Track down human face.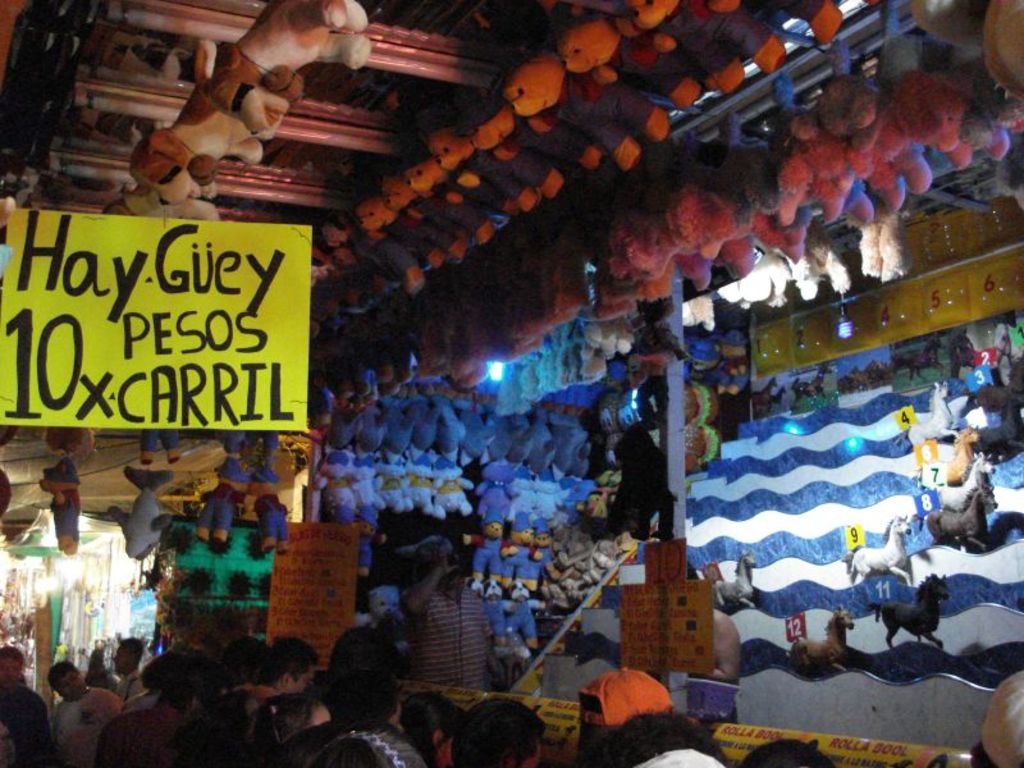
Tracked to 59 672 84 699.
